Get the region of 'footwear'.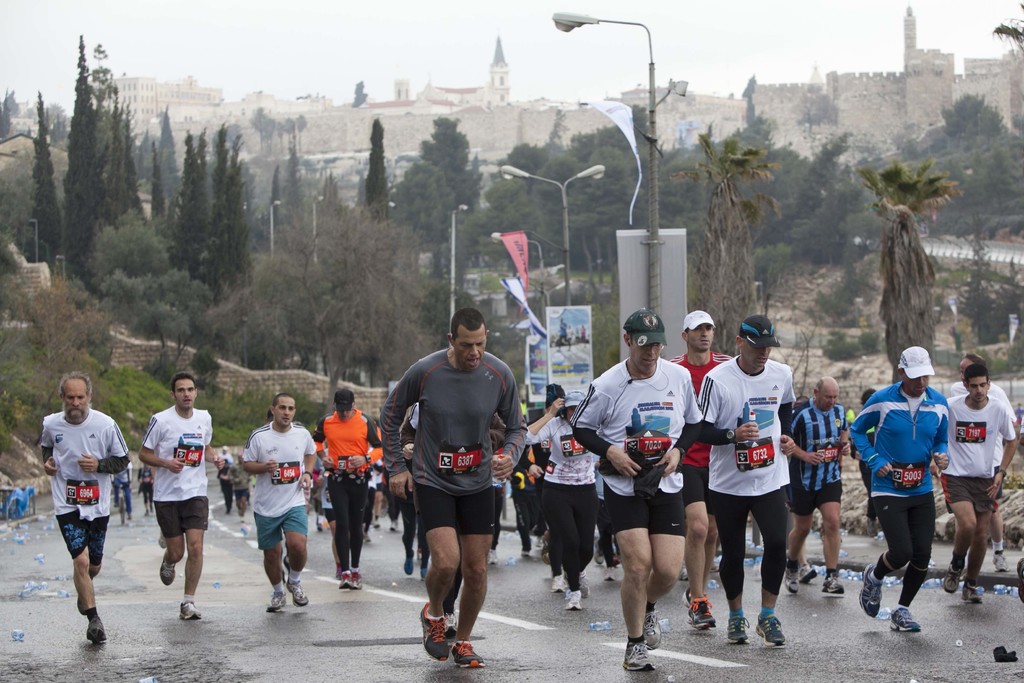
(x1=353, y1=568, x2=366, y2=589).
